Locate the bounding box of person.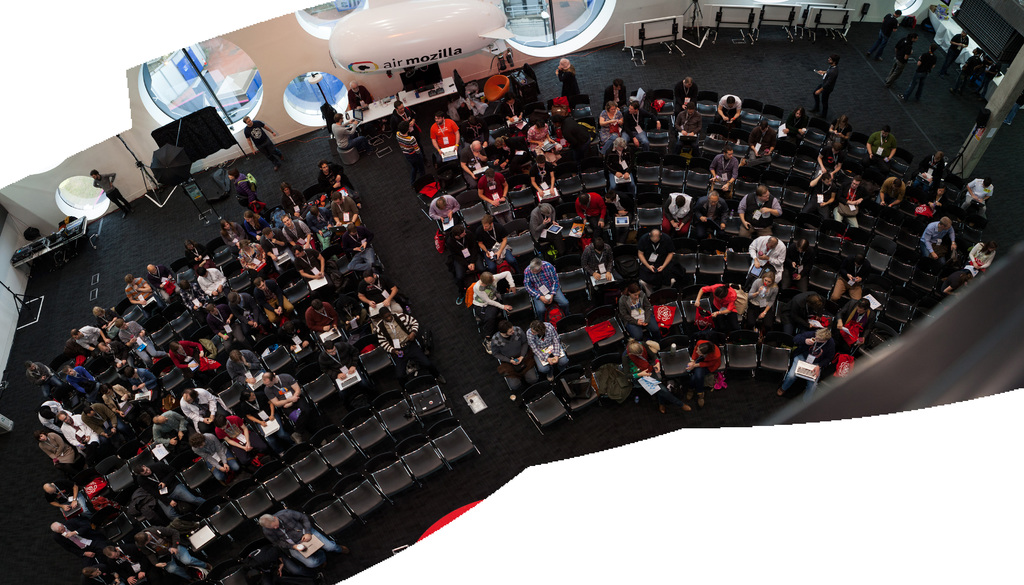
Bounding box: {"x1": 527, "y1": 204, "x2": 568, "y2": 257}.
